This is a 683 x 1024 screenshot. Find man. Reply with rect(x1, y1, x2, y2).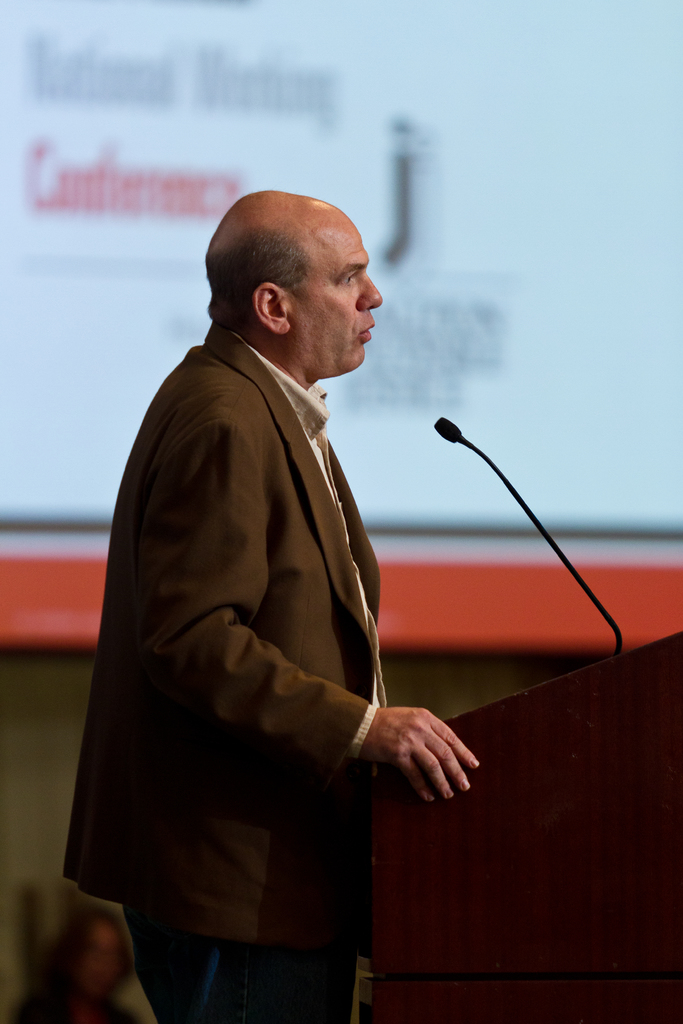
rect(67, 171, 433, 1023).
